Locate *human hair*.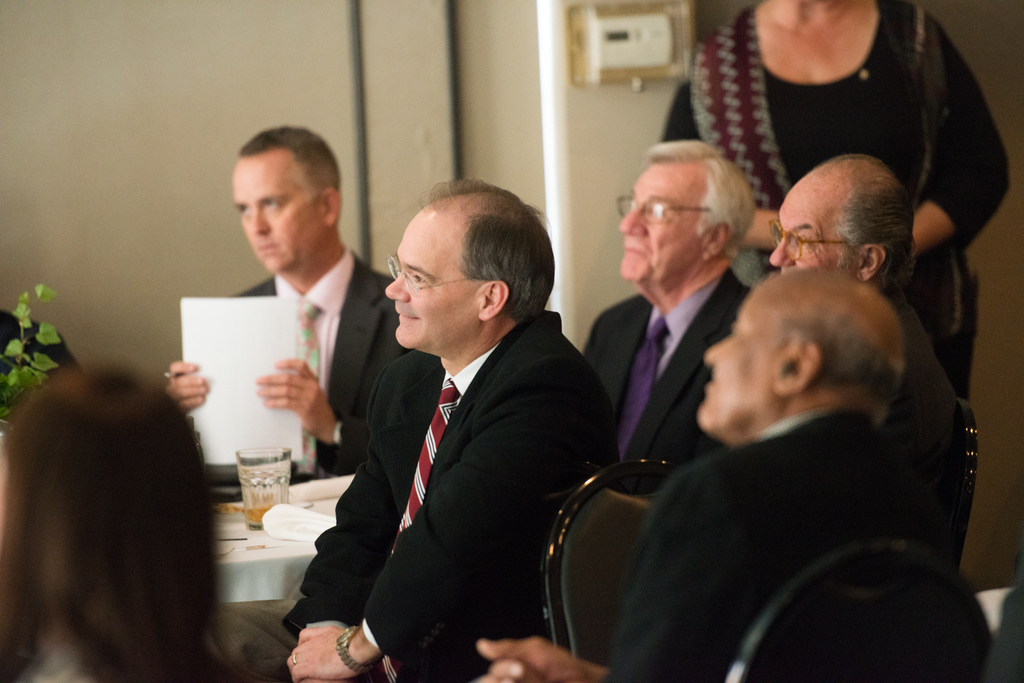
Bounding box: 777:312:906:407.
